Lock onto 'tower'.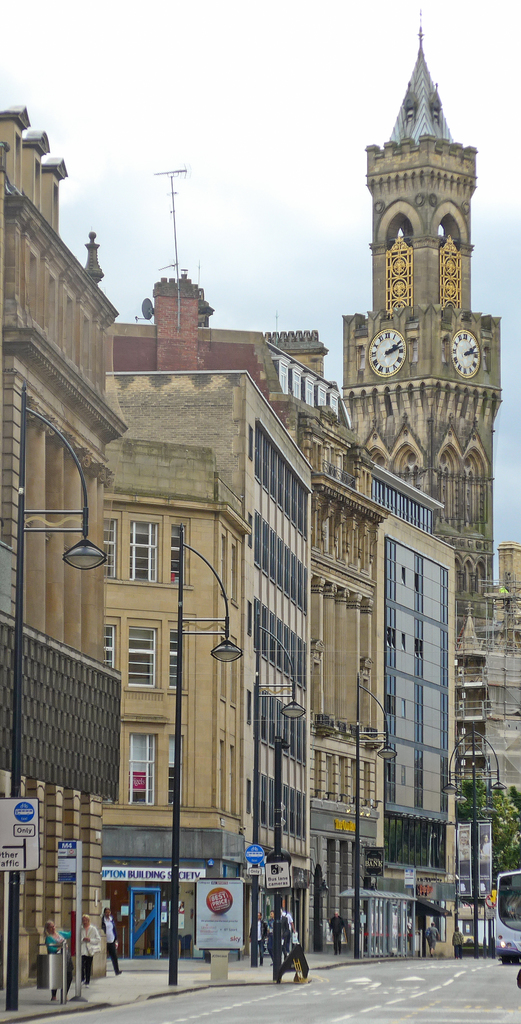
Locked: x1=0 y1=111 x2=116 y2=984.
